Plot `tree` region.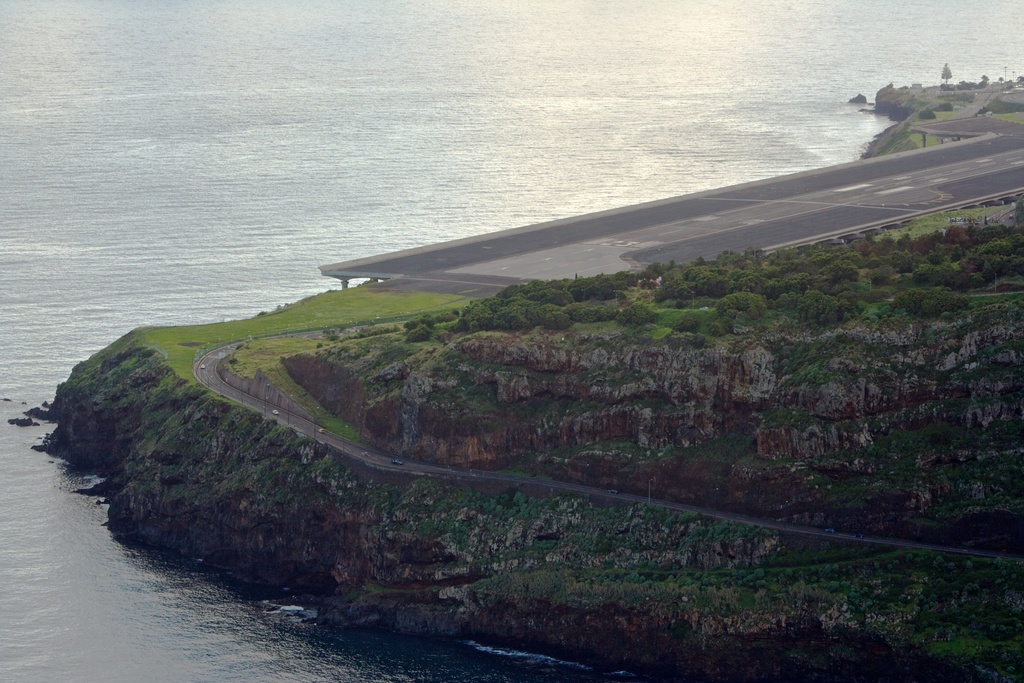
Plotted at bbox=(404, 320, 413, 325).
